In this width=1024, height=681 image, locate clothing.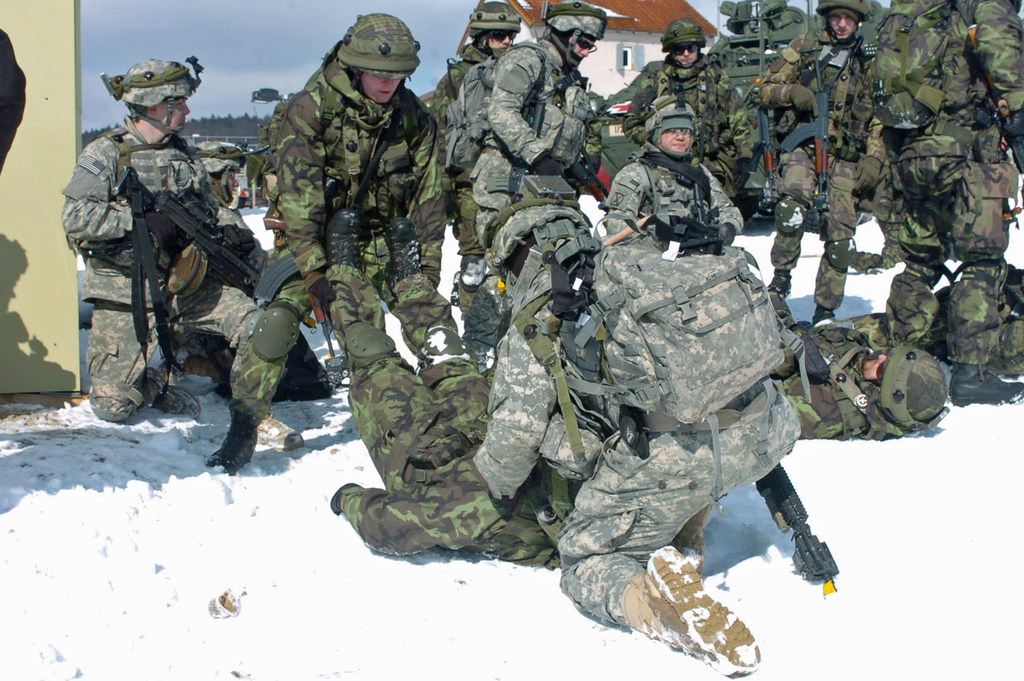
Bounding box: x1=333 y1=305 x2=582 y2=556.
